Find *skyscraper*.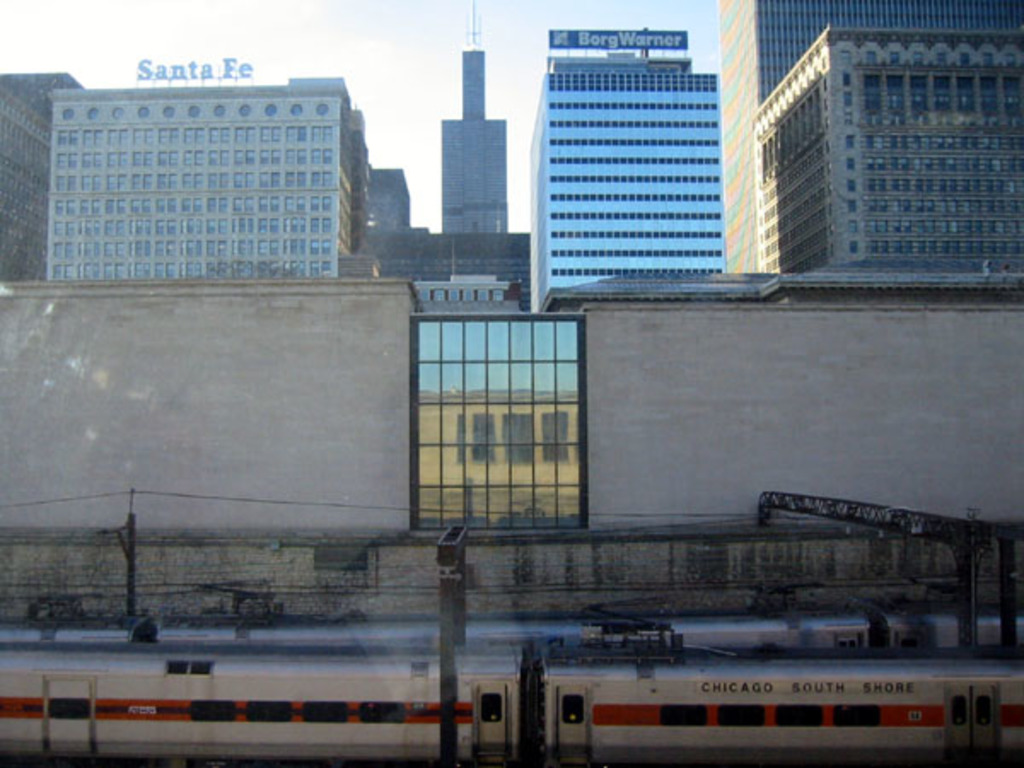
[x1=439, y1=3, x2=509, y2=234].
